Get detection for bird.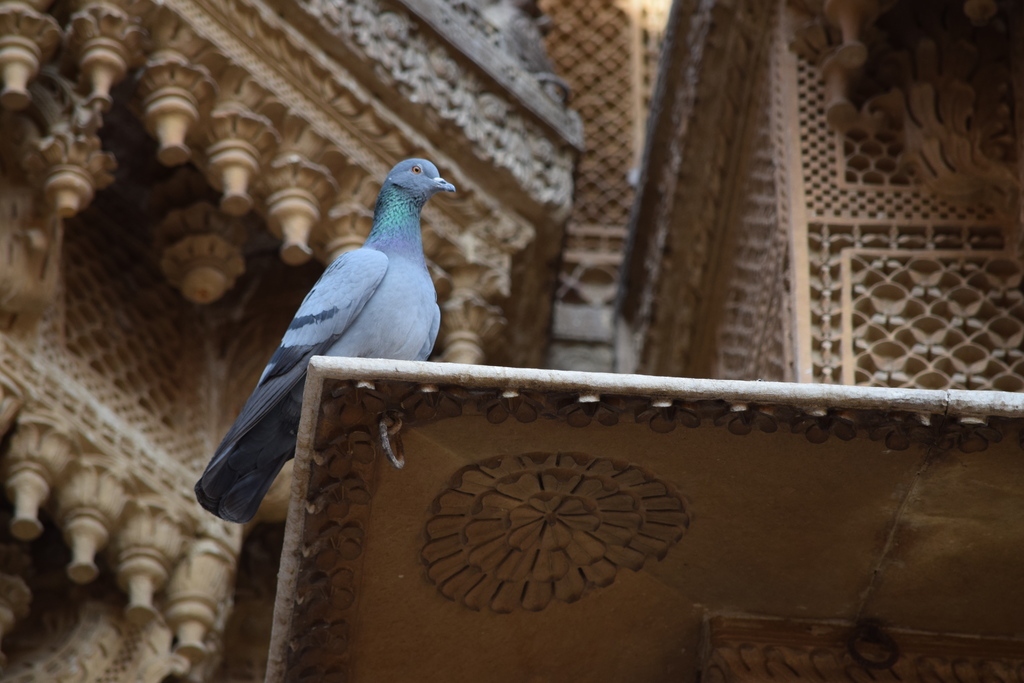
Detection: region(198, 157, 463, 518).
